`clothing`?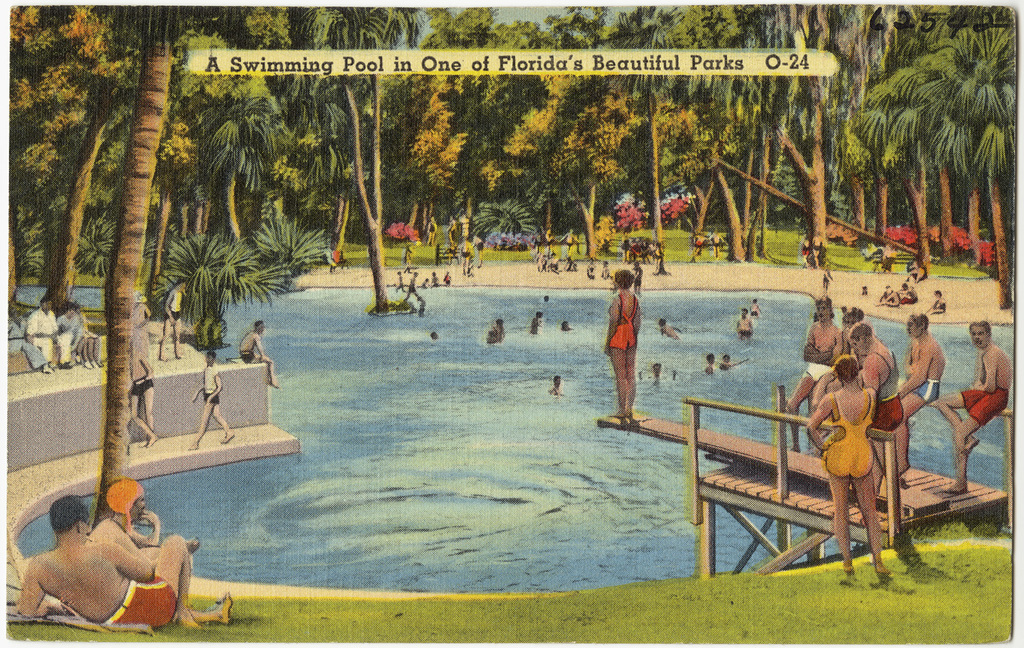
<bbox>805, 361, 838, 382</bbox>
